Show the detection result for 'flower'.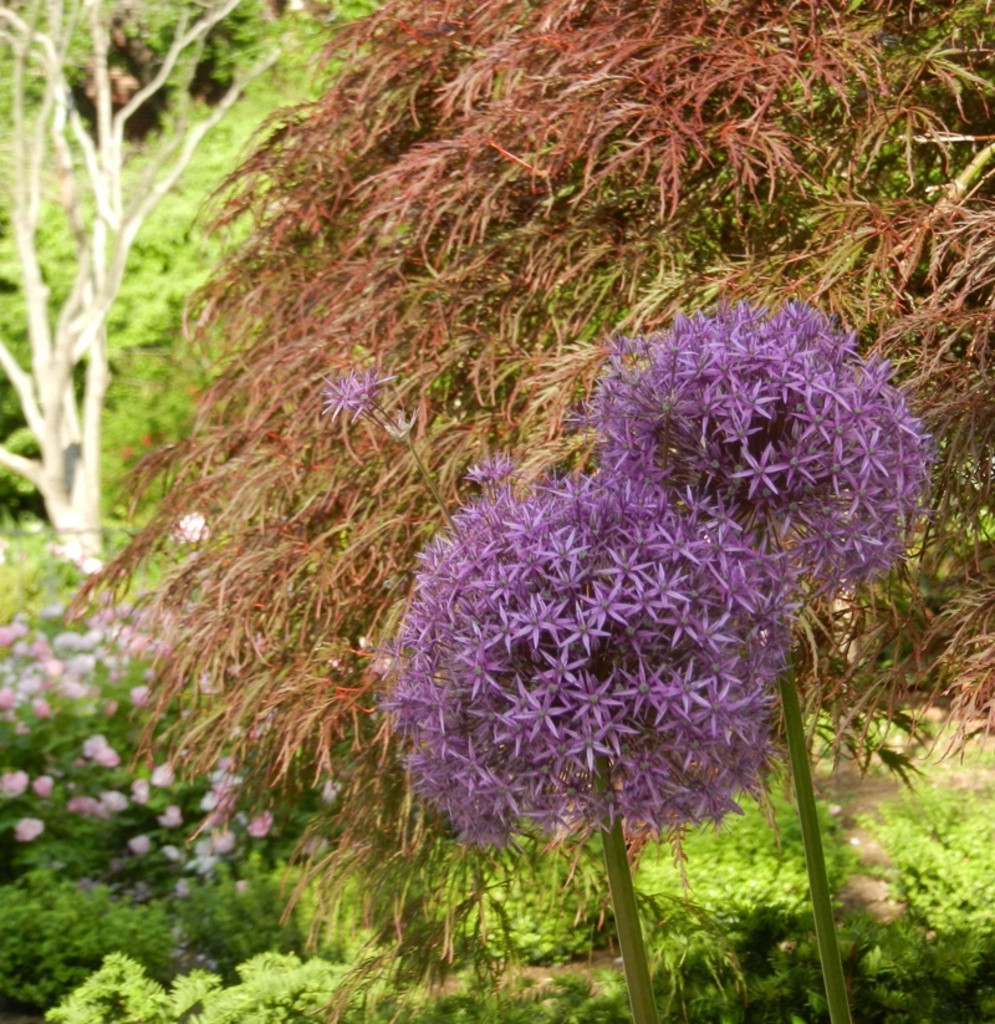
x1=382, y1=443, x2=779, y2=876.
